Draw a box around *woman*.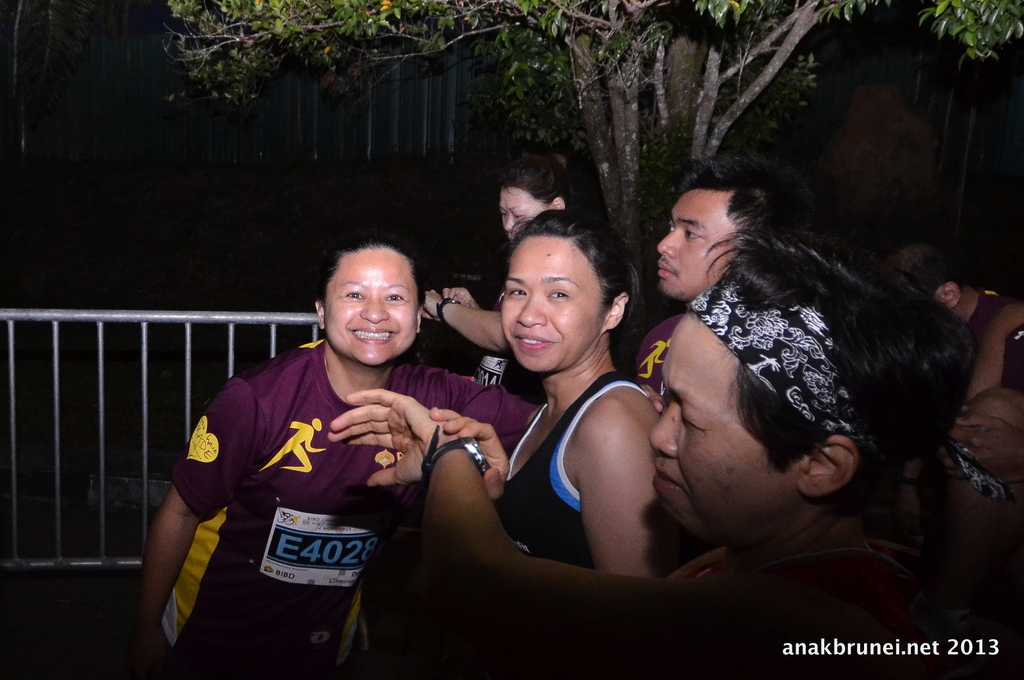
region(420, 152, 615, 414).
